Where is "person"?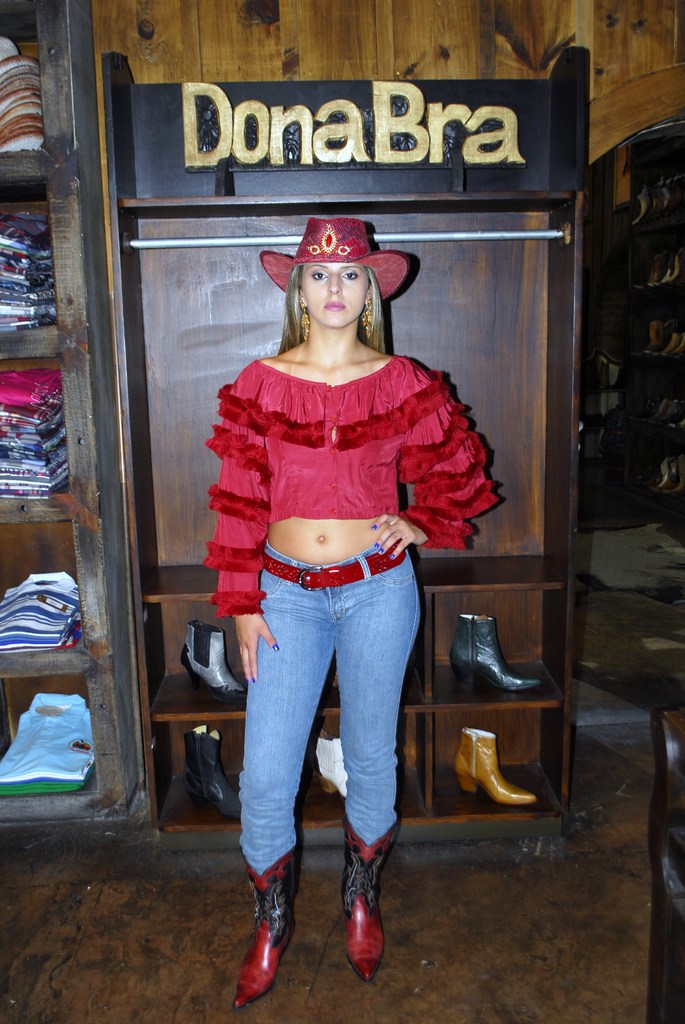
locate(213, 218, 501, 1014).
